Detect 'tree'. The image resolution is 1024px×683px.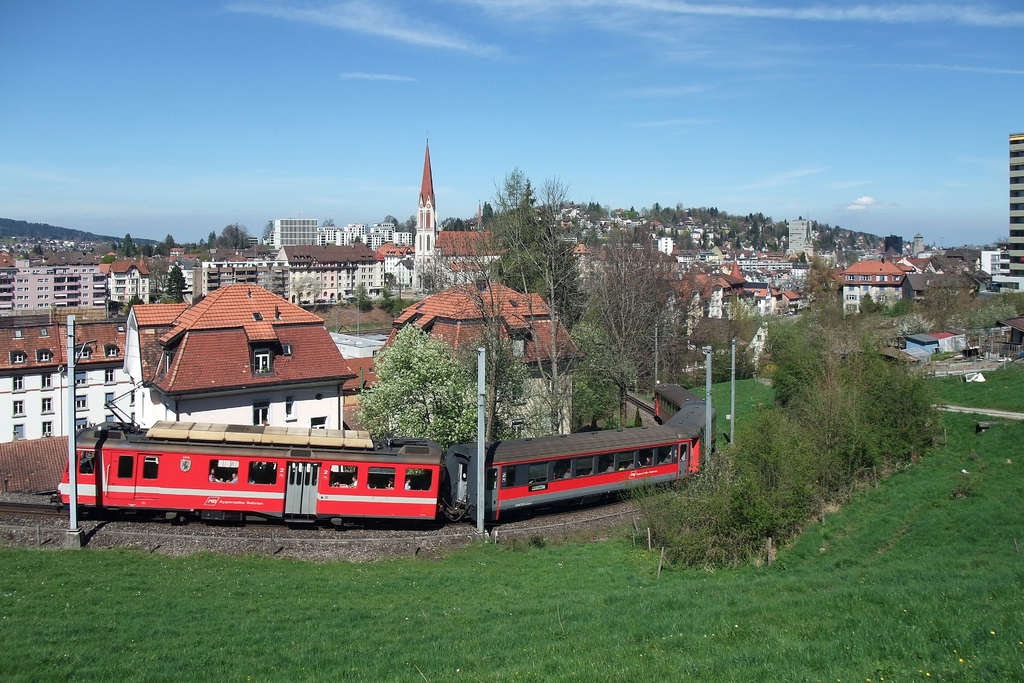
[564,224,706,370].
